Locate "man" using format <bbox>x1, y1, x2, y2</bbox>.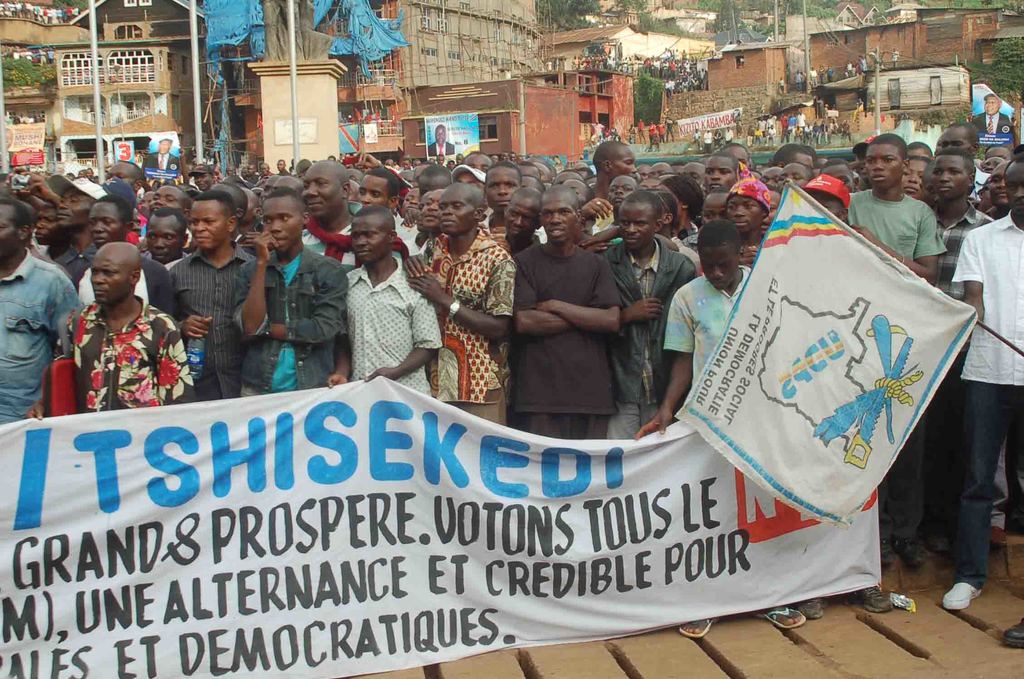
<bbox>403, 183, 521, 426</bbox>.
